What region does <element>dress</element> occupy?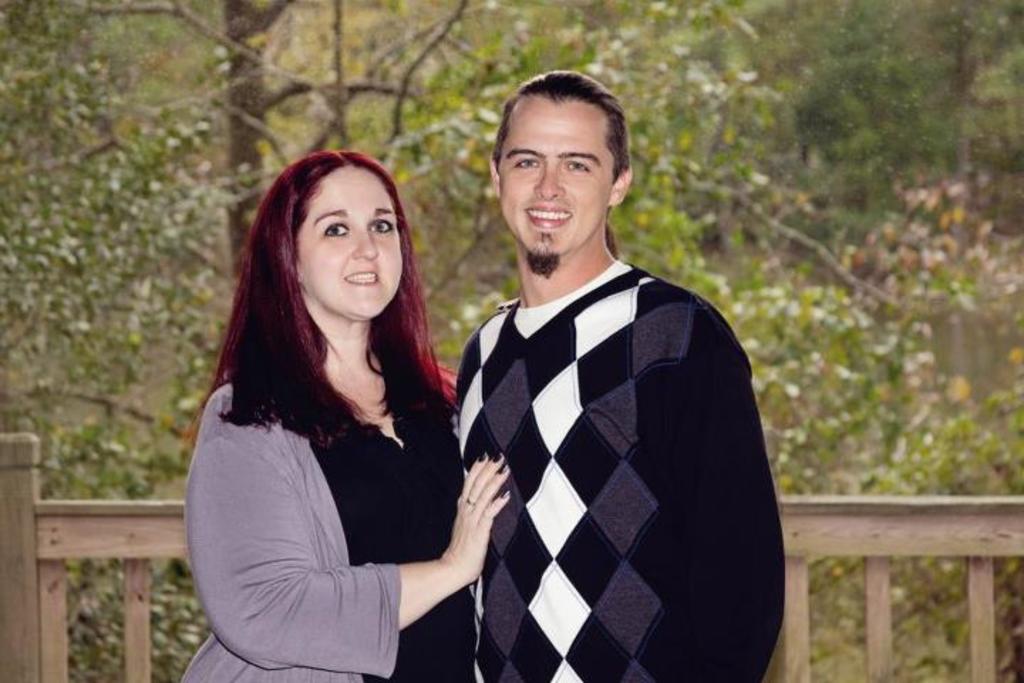
crop(313, 400, 476, 682).
